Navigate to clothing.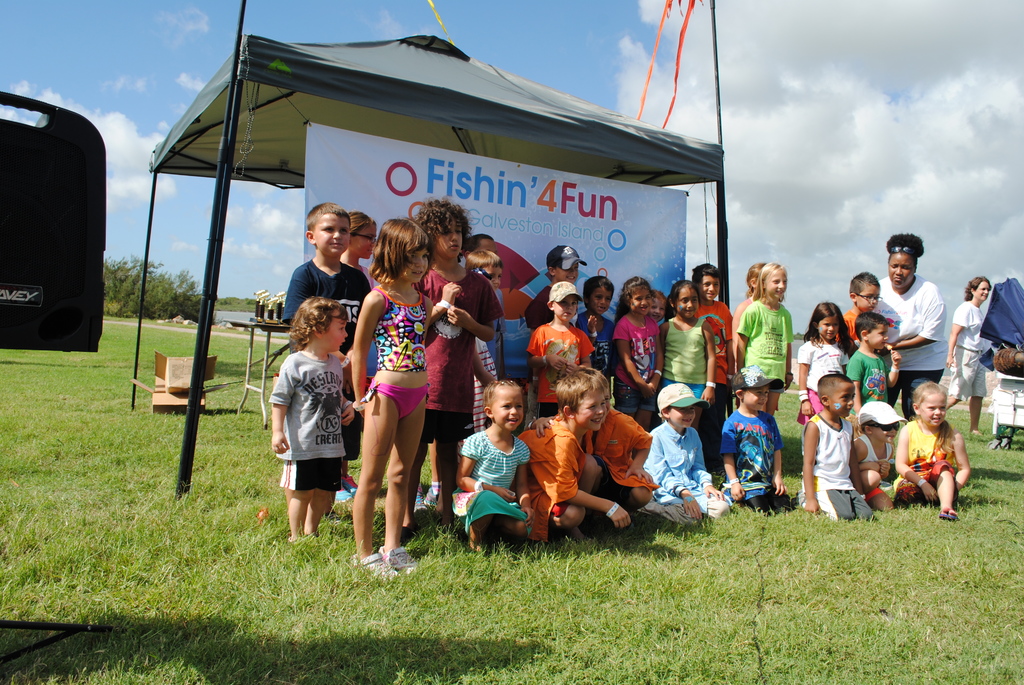
Navigation target: (x1=847, y1=351, x2=891, y2=404).
